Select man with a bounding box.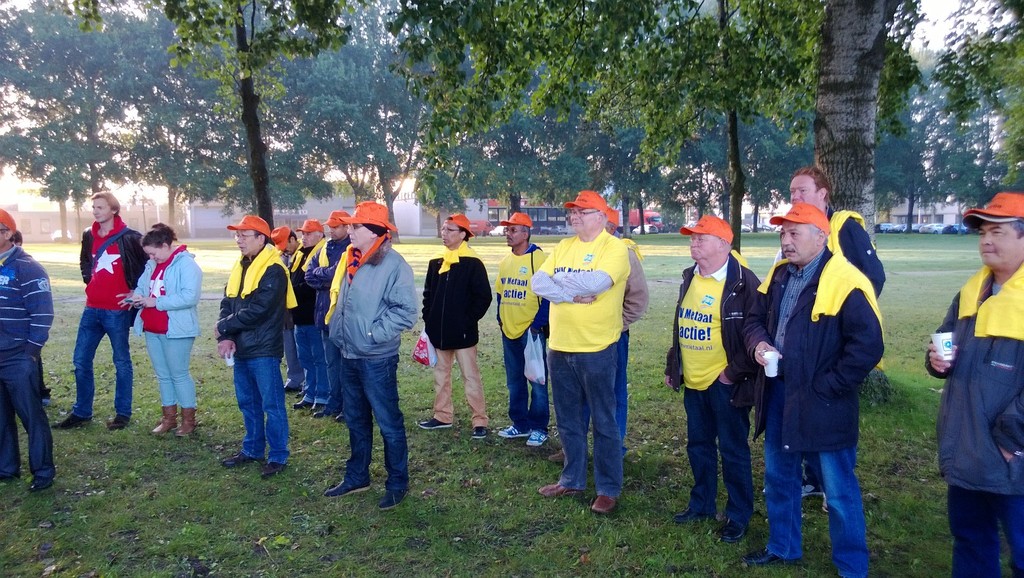
left=790, top=172, right=886, bottom=509.
